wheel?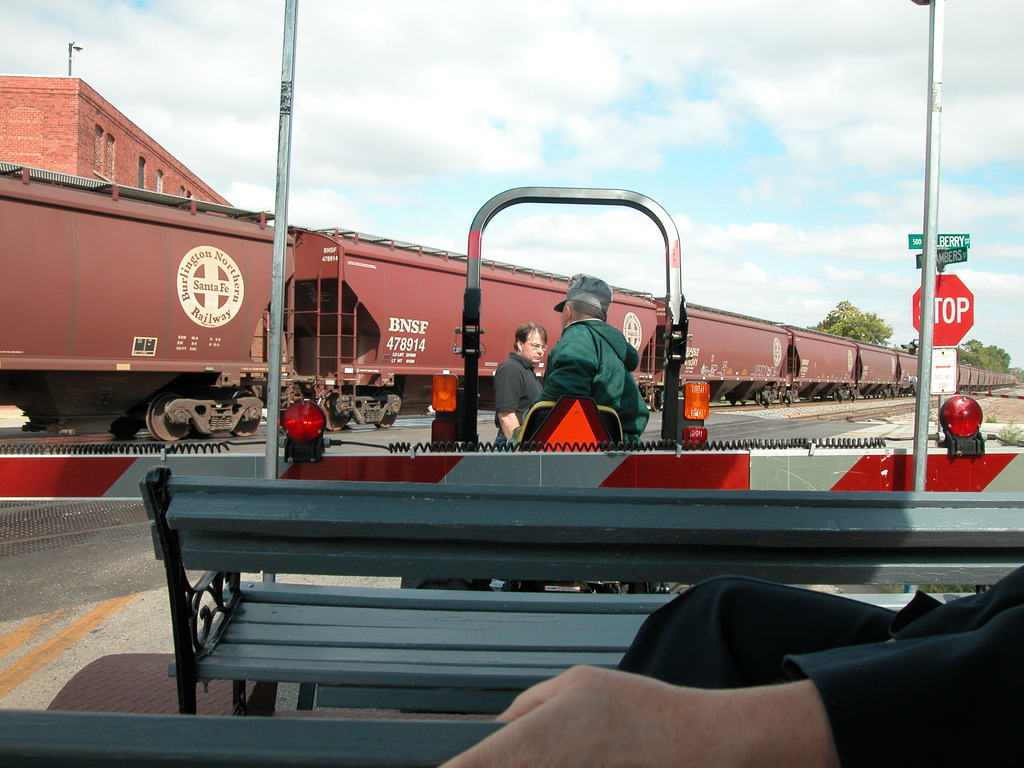
locate(742, 398, 748, 406)
